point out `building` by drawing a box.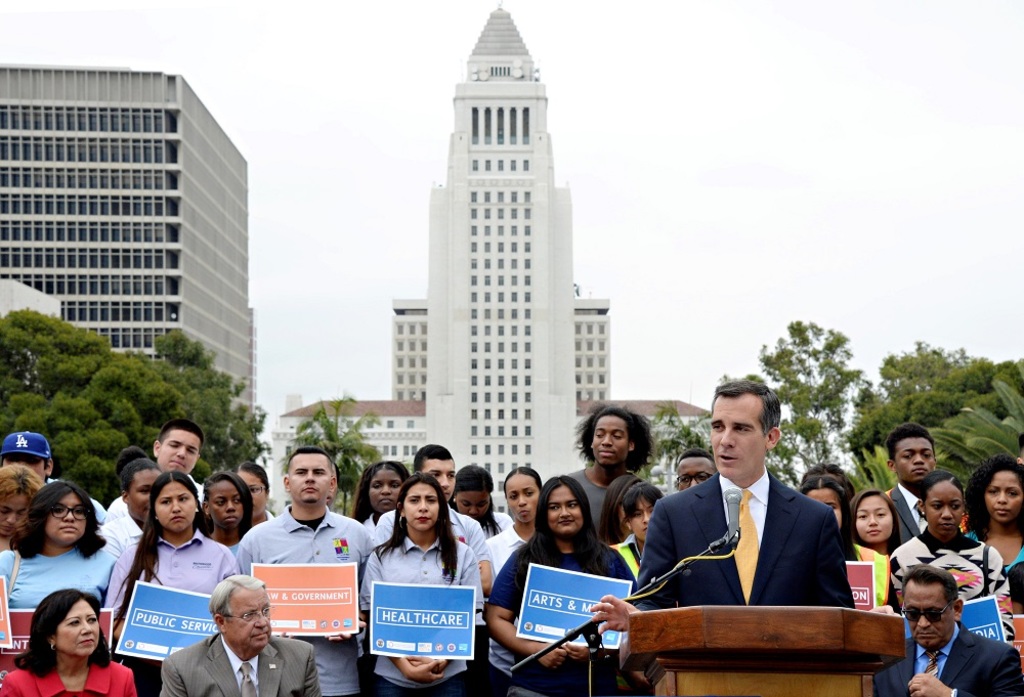
box(389, 296, 610, 399).
